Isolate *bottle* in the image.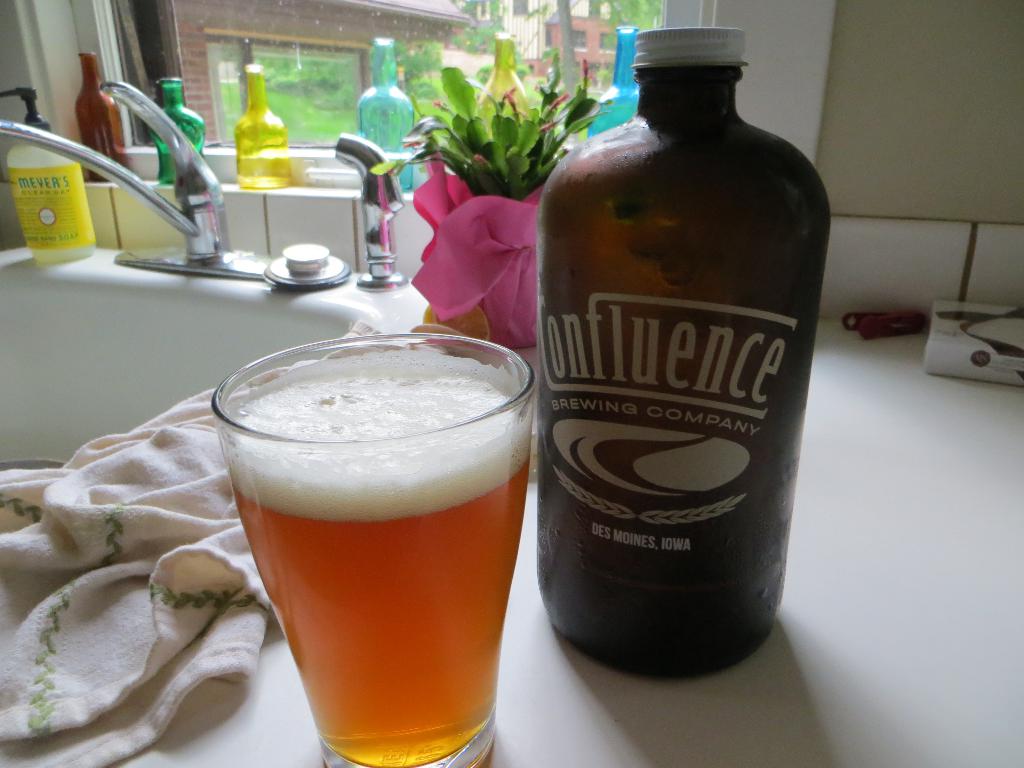
Isolated region: 148 76 209 186.
